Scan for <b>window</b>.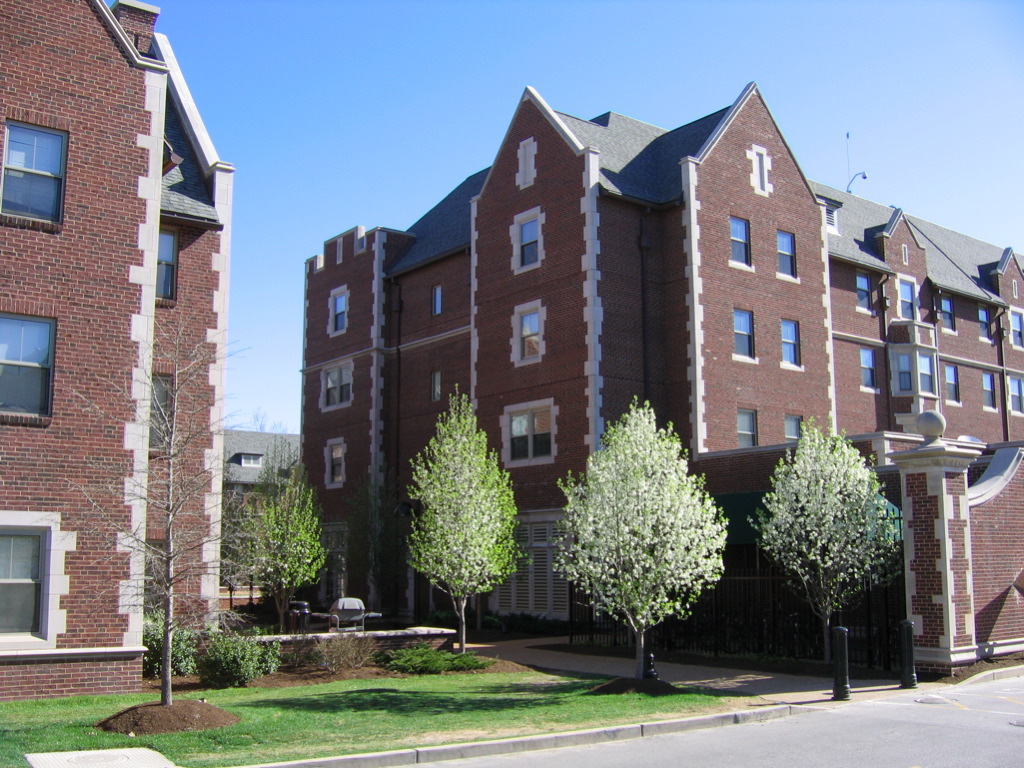
Scan result: 773:229:796:282.
